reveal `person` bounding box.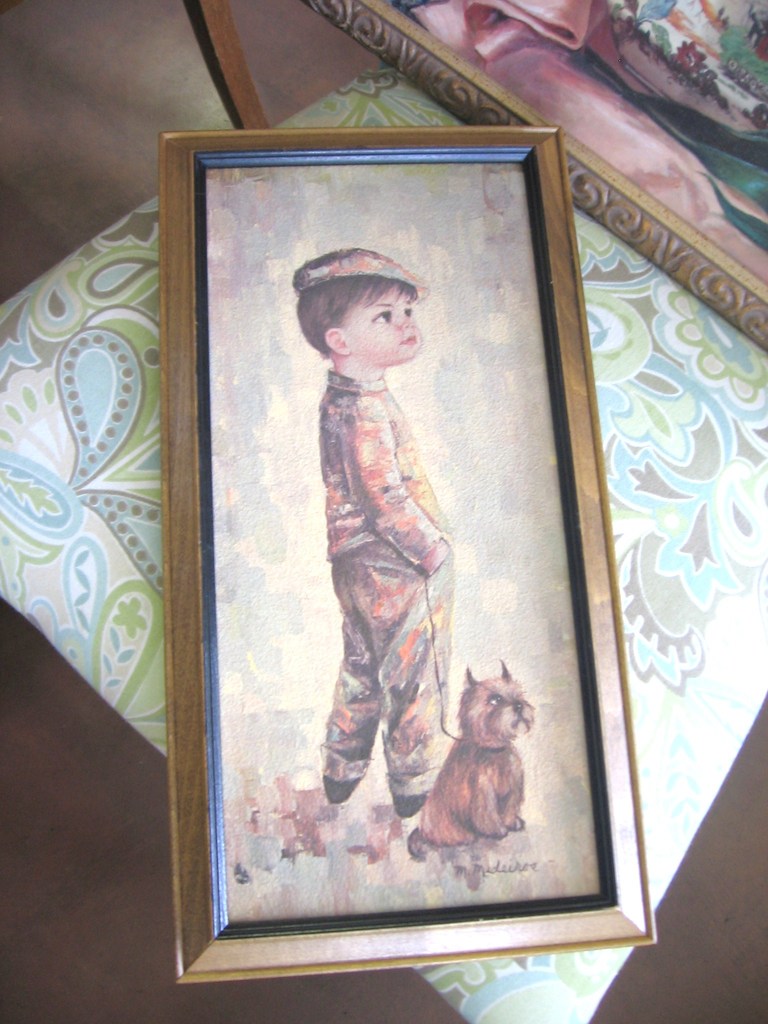
Revealed: 277:225:492:893.
